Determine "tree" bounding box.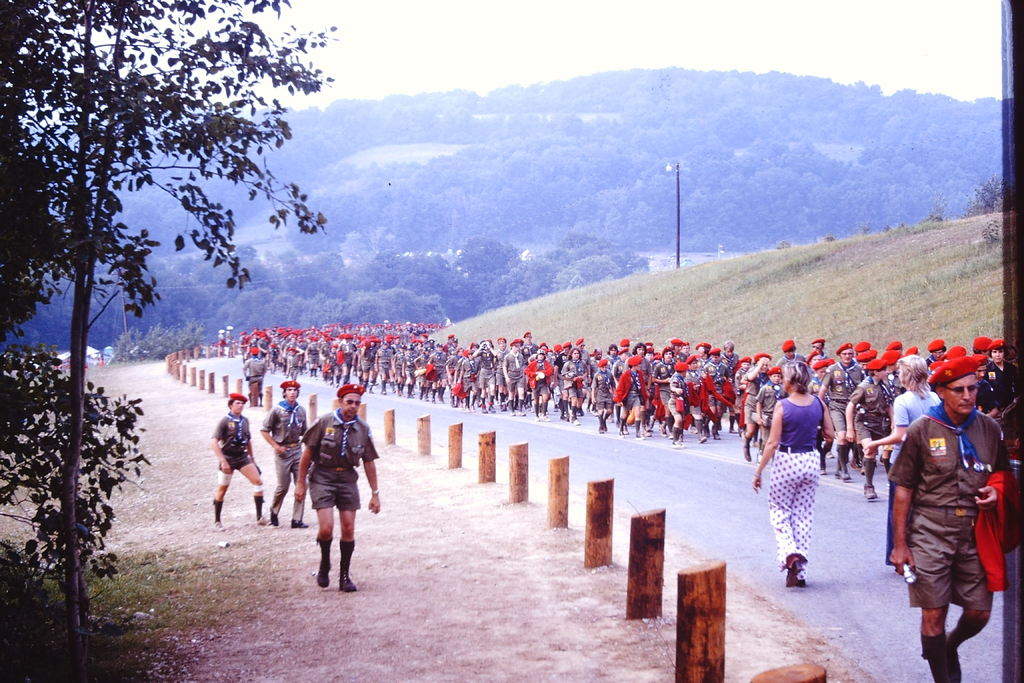
Determined: (784, 140, 839, 195).
